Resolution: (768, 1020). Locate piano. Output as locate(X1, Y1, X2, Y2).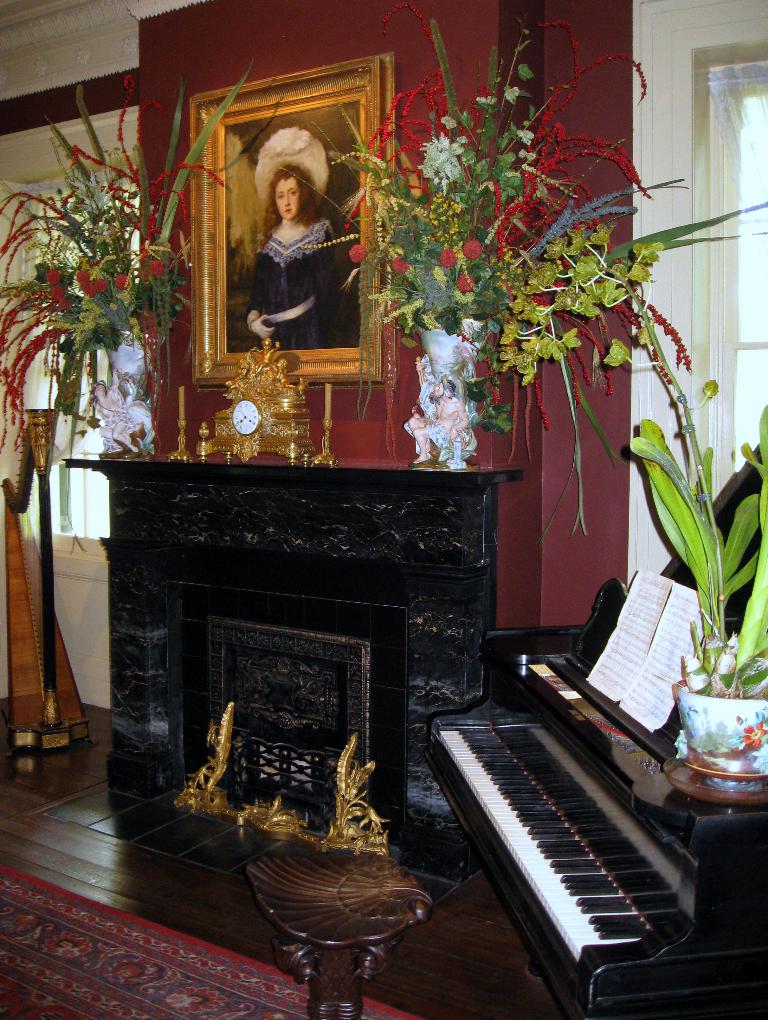
locate(418, 570, 767, 1019).
